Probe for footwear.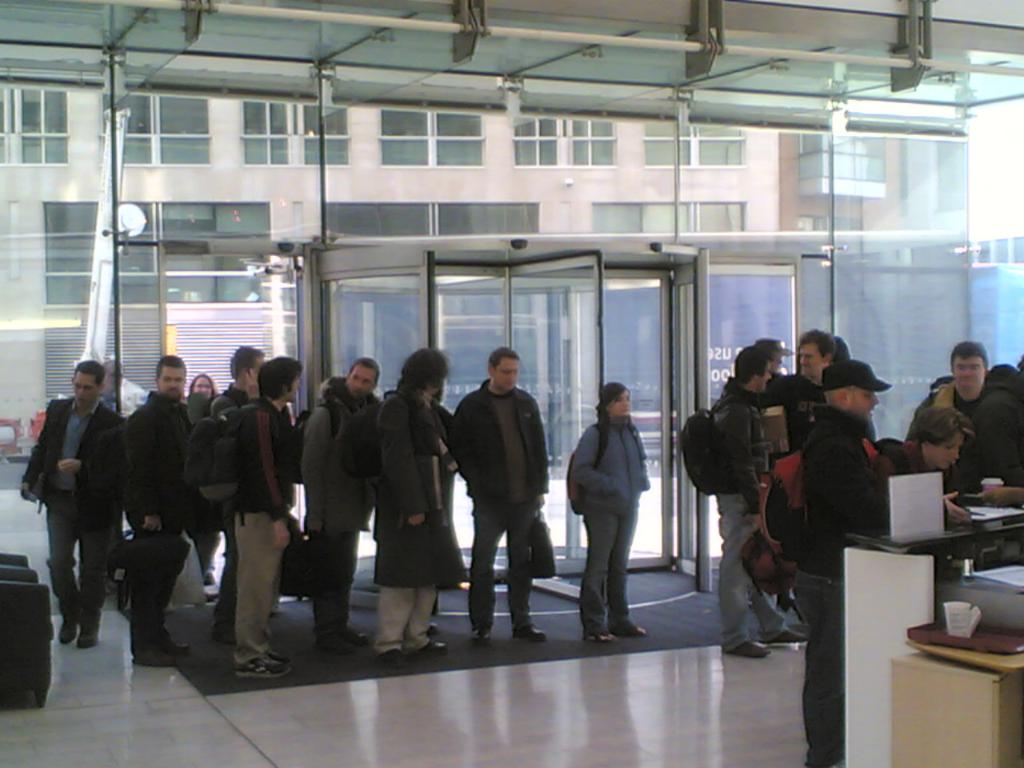
Probe result: {"left": 74, "top": 622, "right": 99, "bottom": 650}.
